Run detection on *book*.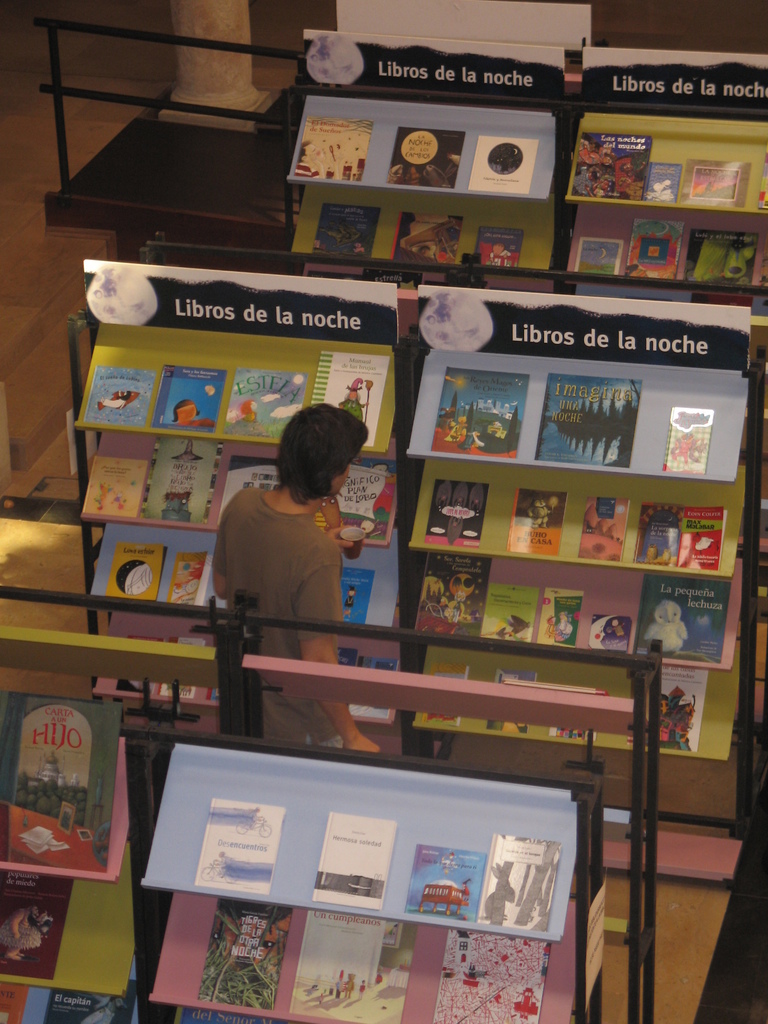
Result: Rect(486, 828, 579, 924).
